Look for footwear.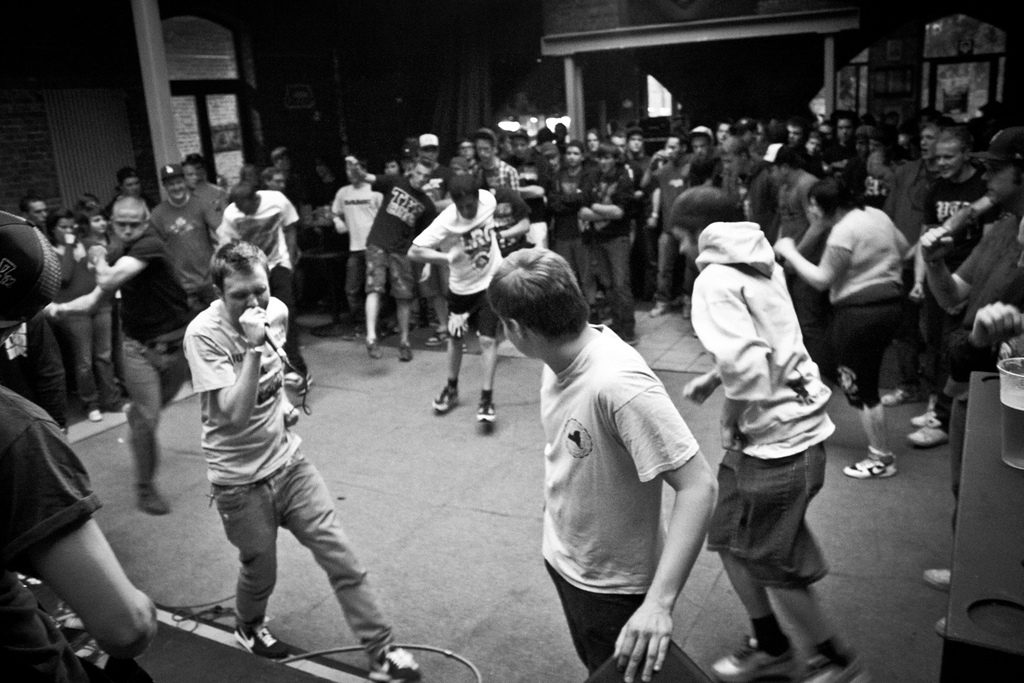
Found: {"x1": 195, "y1": 597, "x2": 276, "y2": 661}.
